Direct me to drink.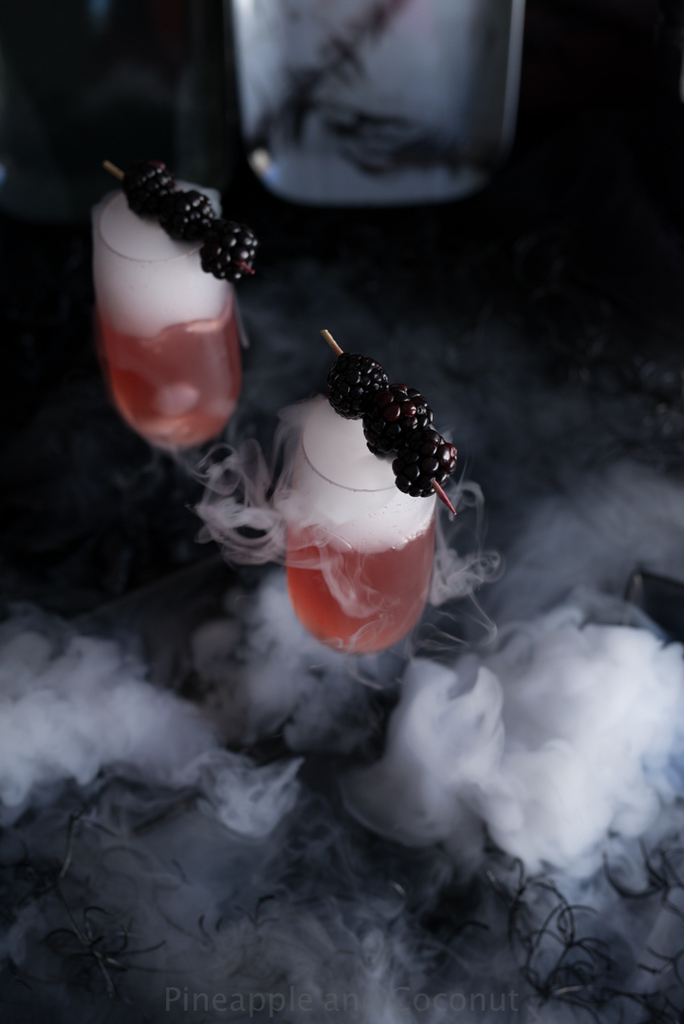
Direction: bbox=(93, 197, 242, 457).
